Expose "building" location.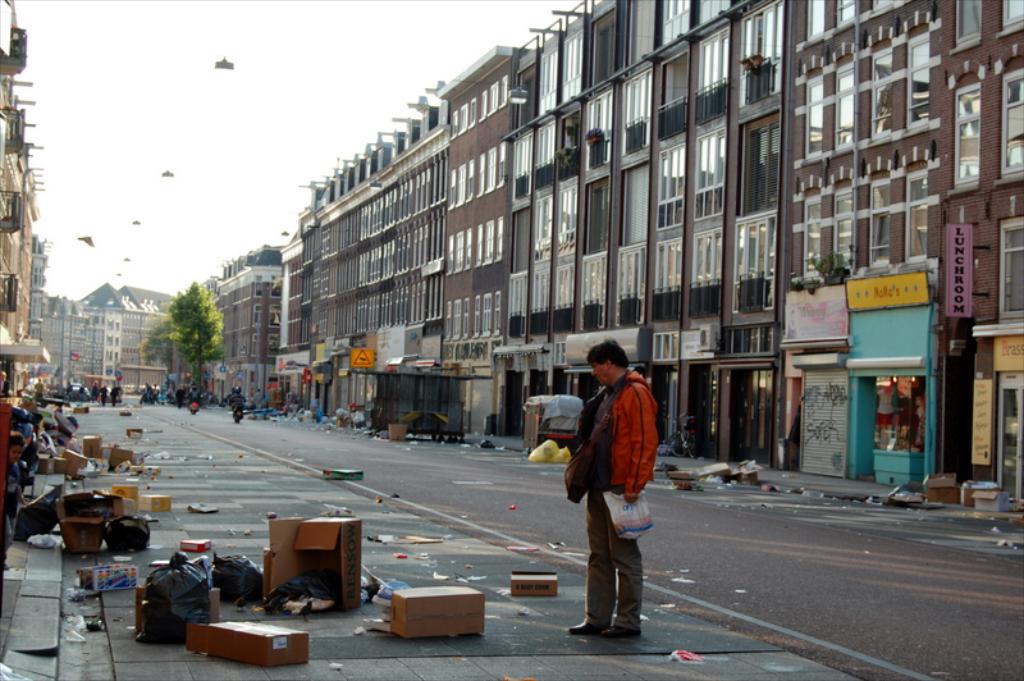
Exposed at 209:244:278:413.
